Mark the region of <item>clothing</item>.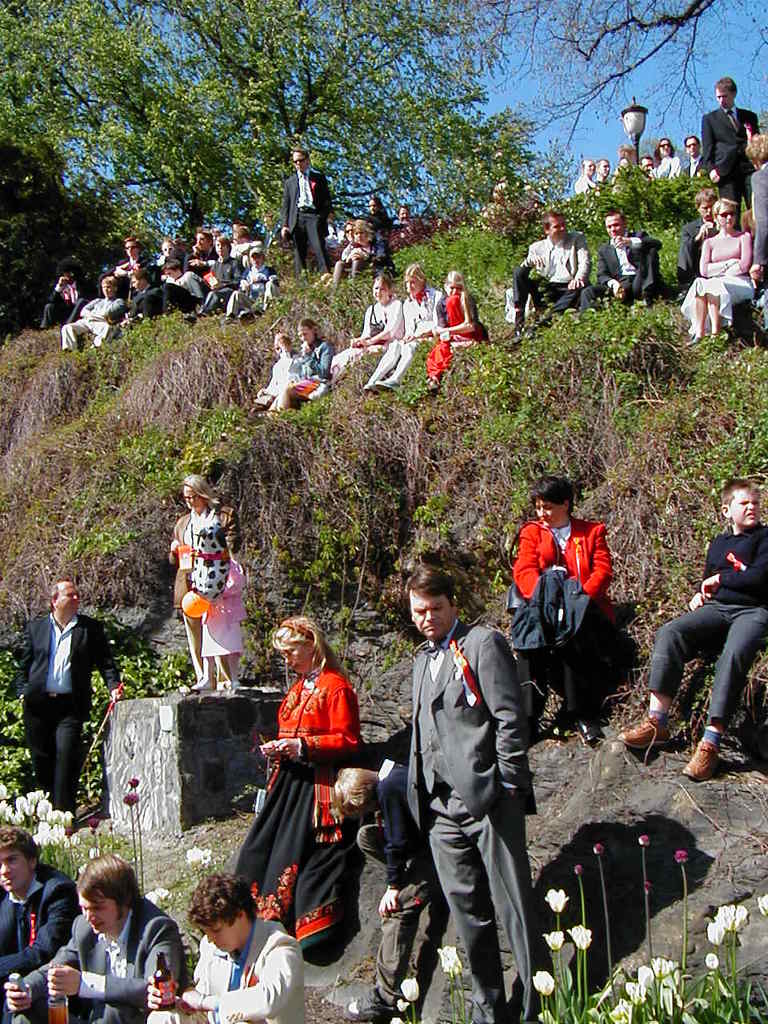
Region: Rect(438, 289, 464, 361).
